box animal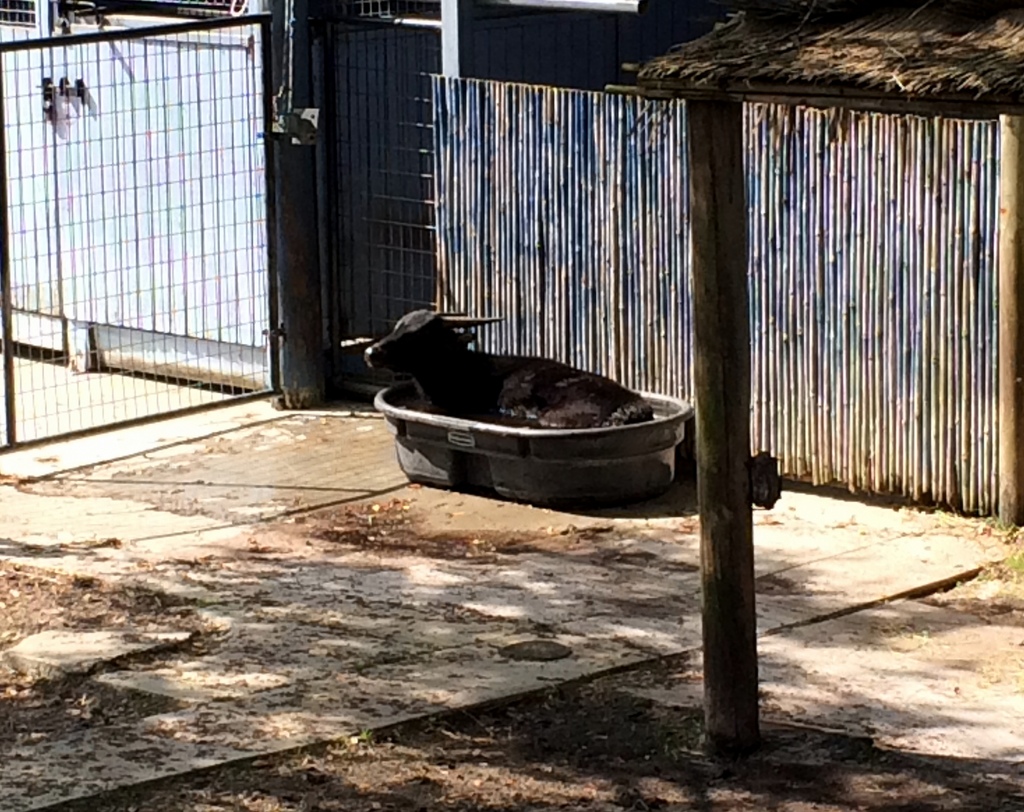
region(363, 301, 653, 433)
